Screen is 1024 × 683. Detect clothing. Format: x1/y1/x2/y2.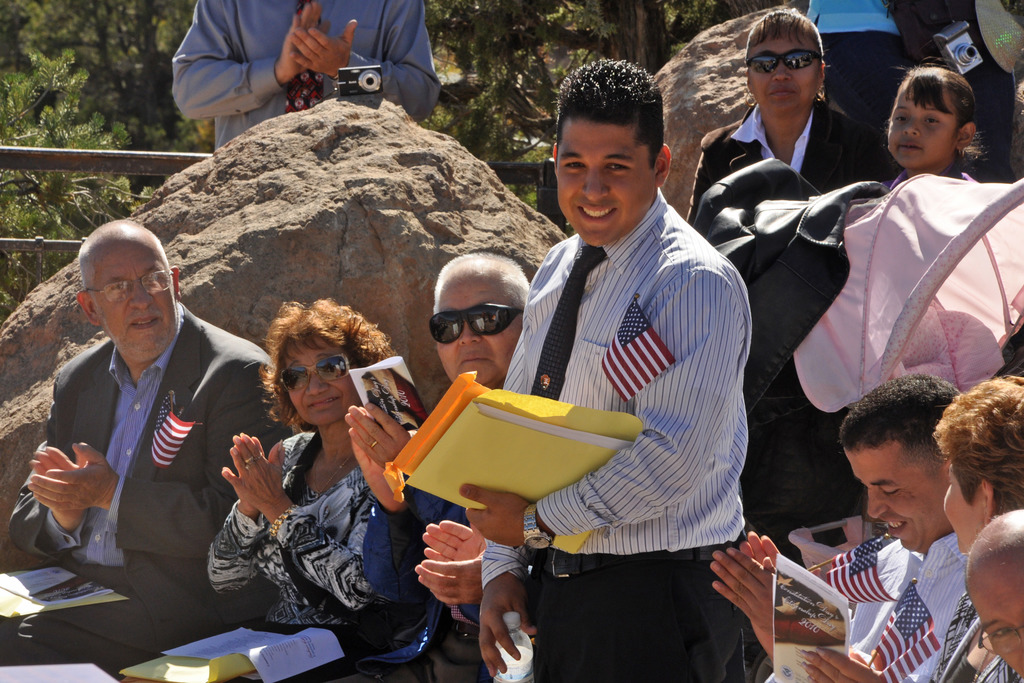
0/310/279/682.
